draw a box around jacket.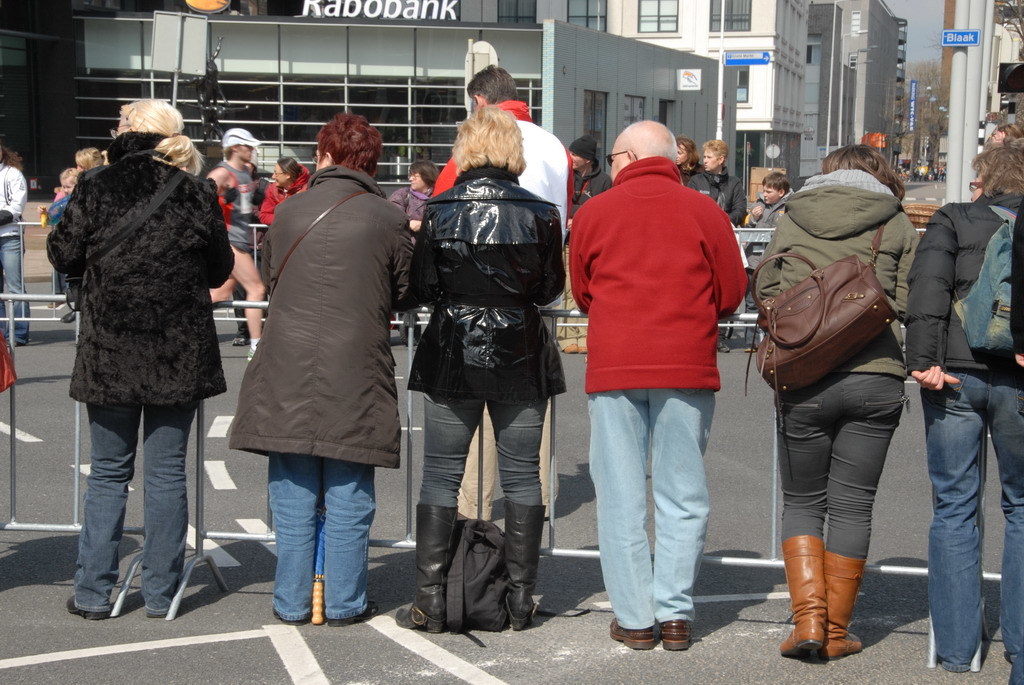
l=743, t=186, r=791, b=226.
